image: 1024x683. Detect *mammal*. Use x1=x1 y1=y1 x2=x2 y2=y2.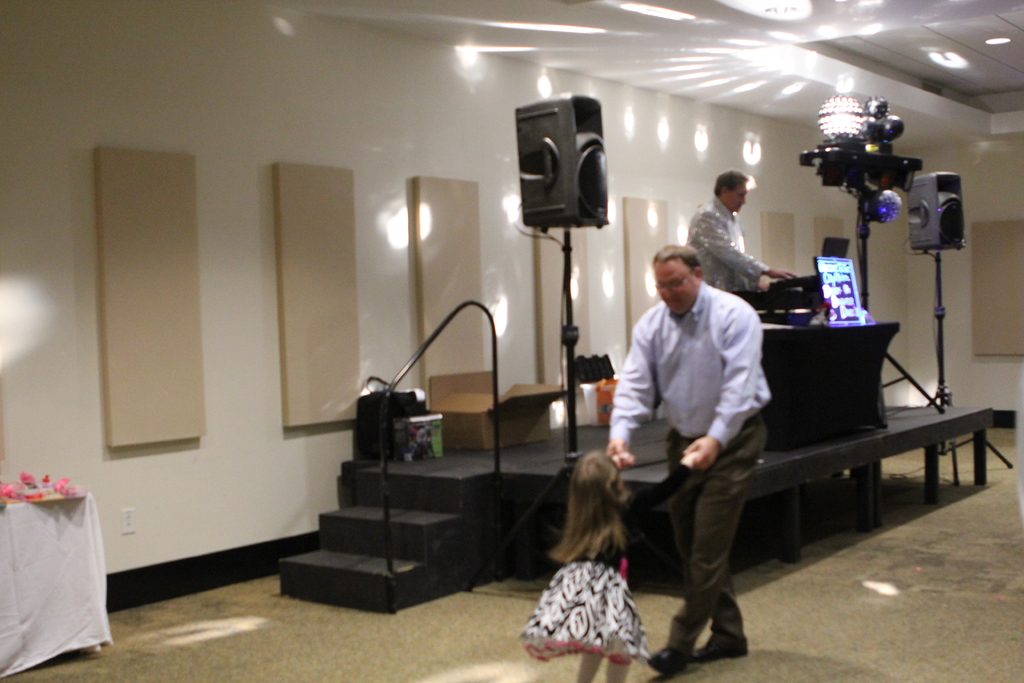
x1=607 y1=242 x2=771 y2=677.
